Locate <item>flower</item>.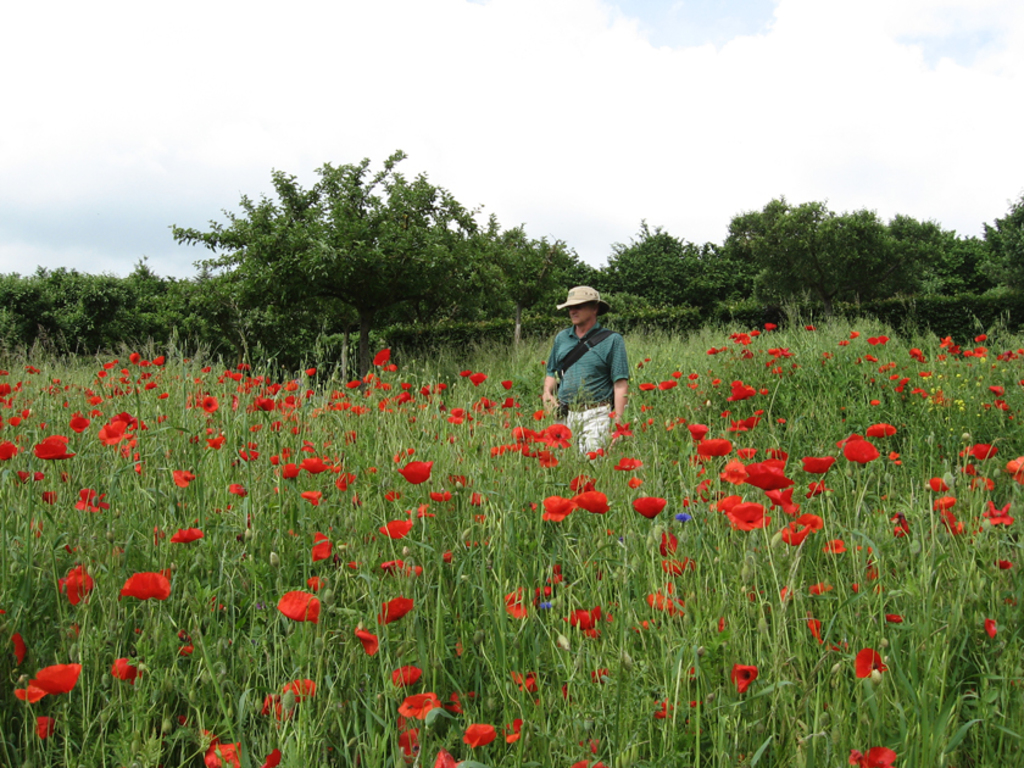
Bounding box: bbox=(517, 443, 530, 461).
